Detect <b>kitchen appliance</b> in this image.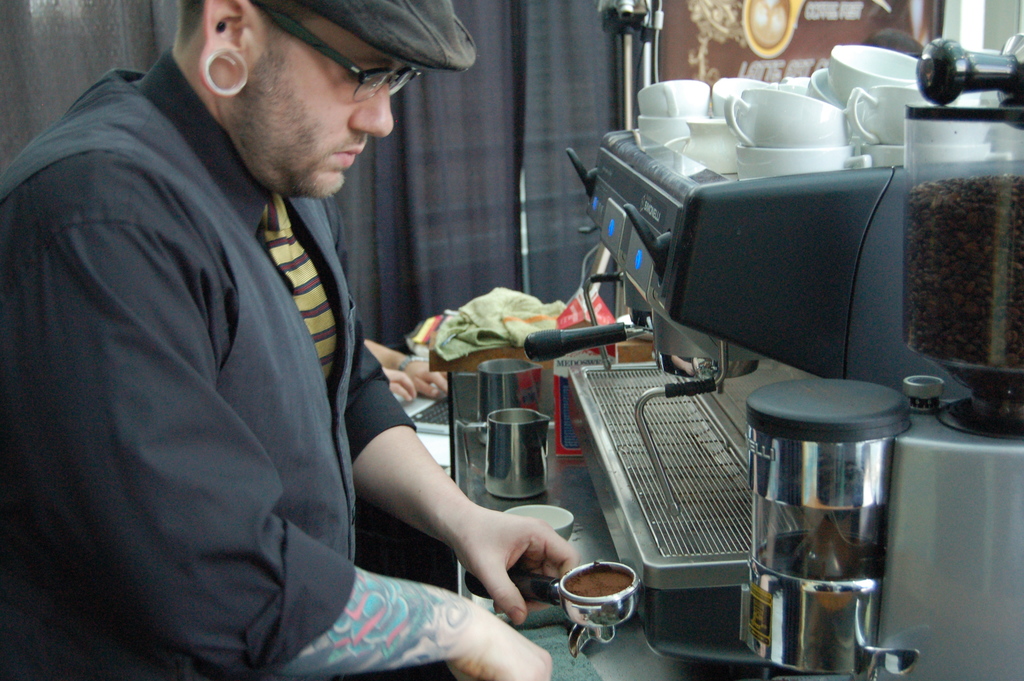
Detection: left=733, top=146, right=851, bottom=185.
